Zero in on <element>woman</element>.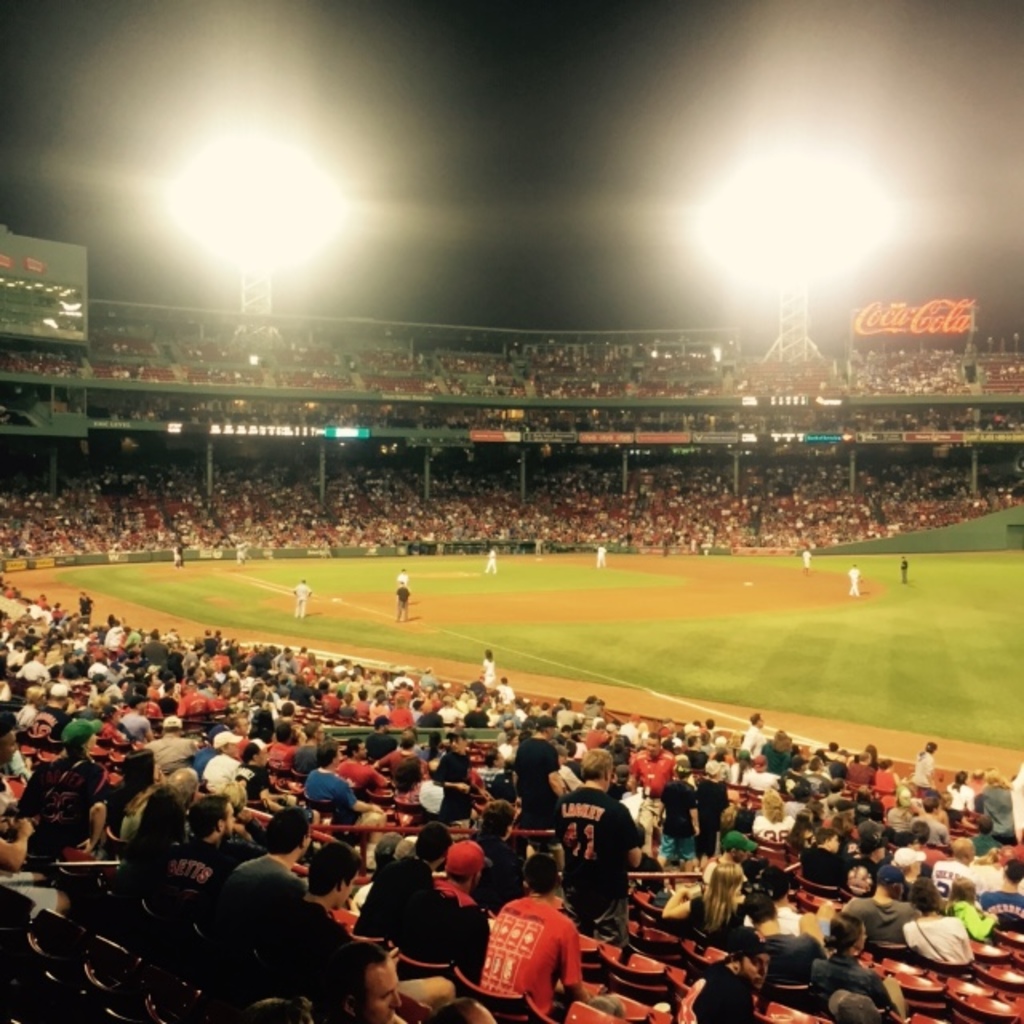
Zeroed in: [left=811, top=915, right=904, bottom=1011].
